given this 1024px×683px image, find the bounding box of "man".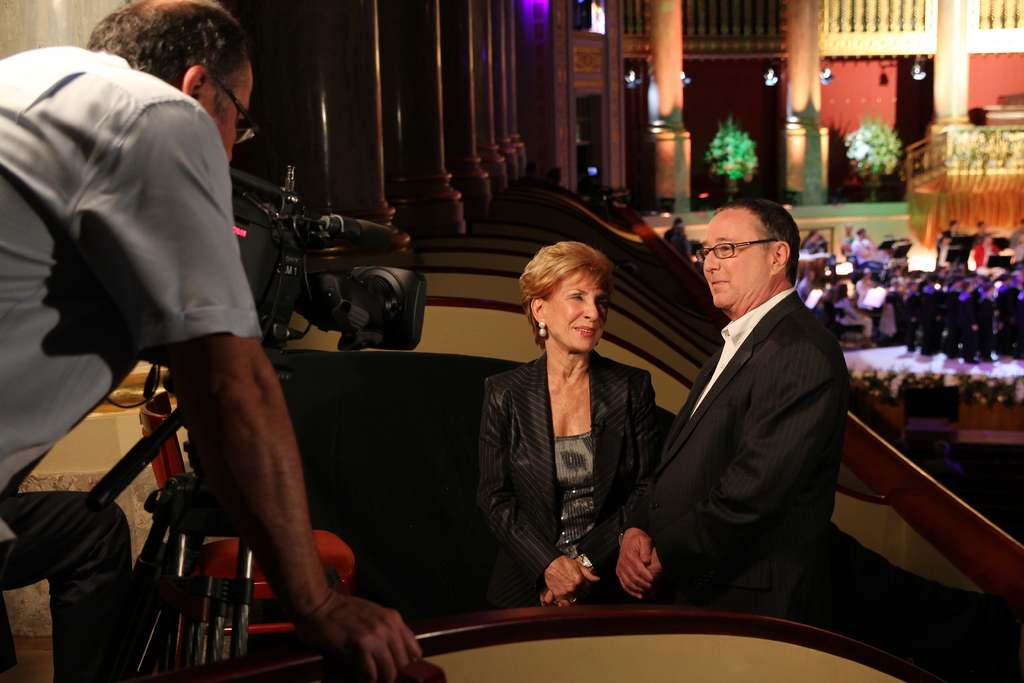
box(0, 0, 424, 682).
